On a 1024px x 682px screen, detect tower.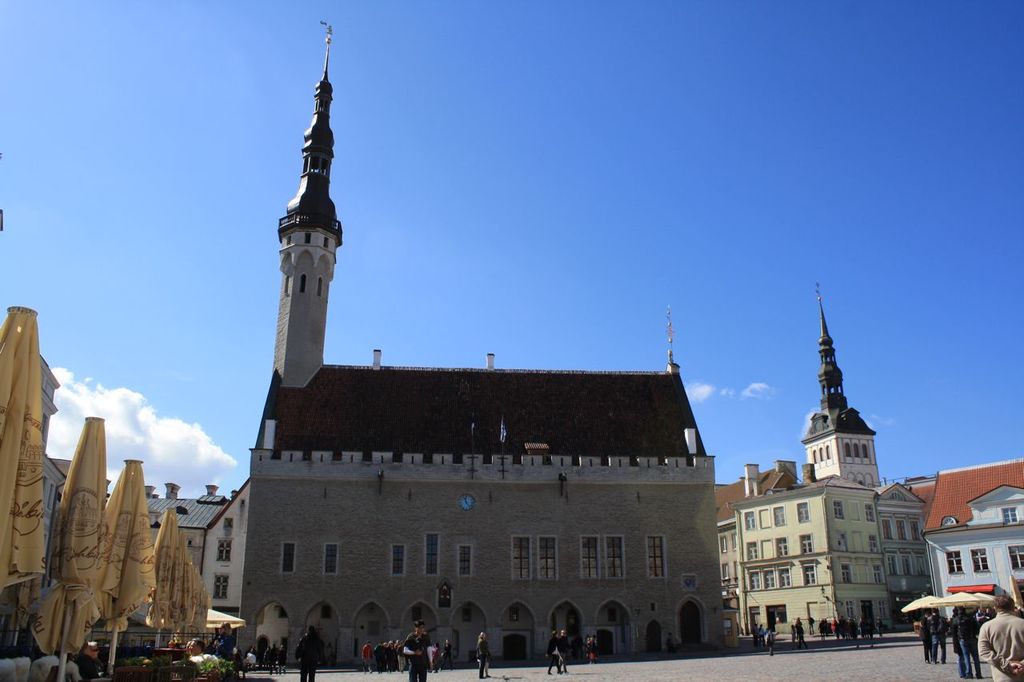
box(265, 19, 340, 391).
